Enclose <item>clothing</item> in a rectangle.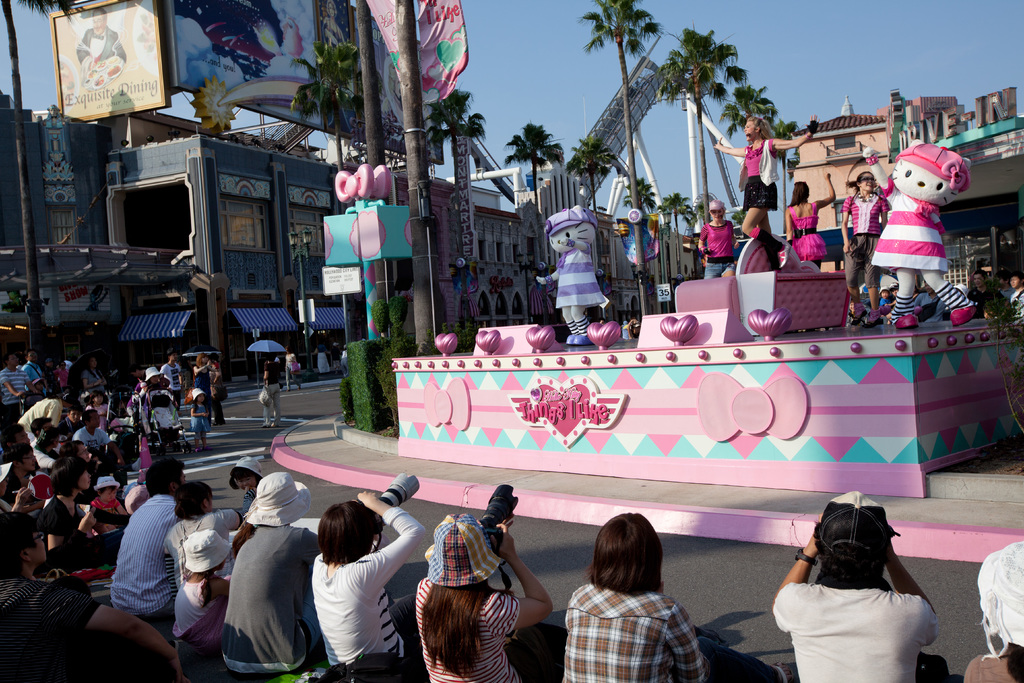
[222,525,323,679].
